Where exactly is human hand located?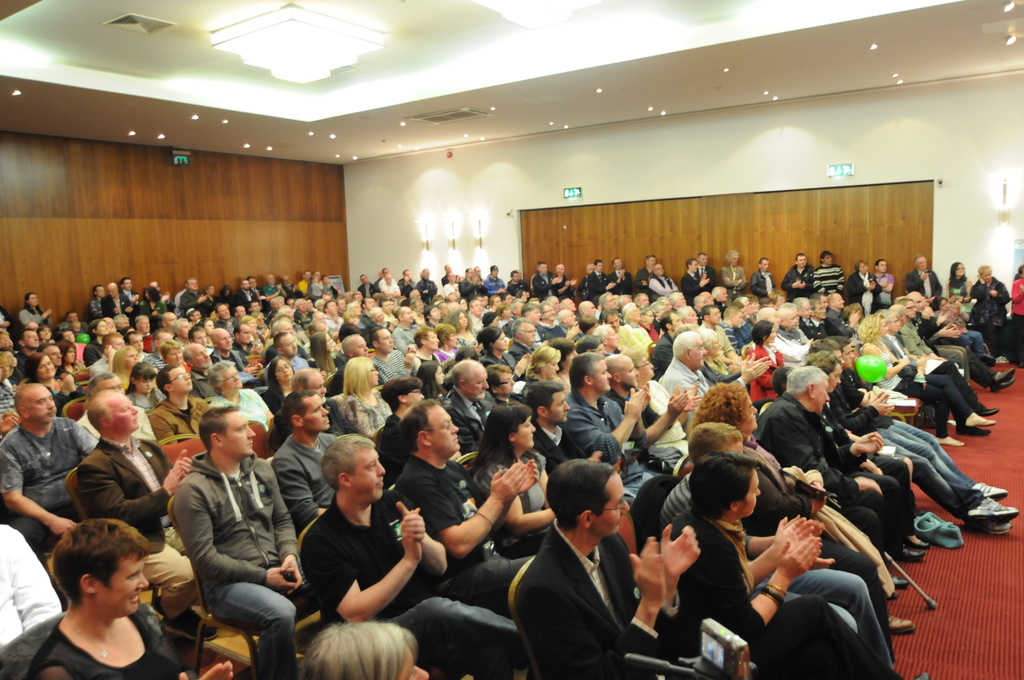
Its bounding box is [641, 382, 653, 407].
